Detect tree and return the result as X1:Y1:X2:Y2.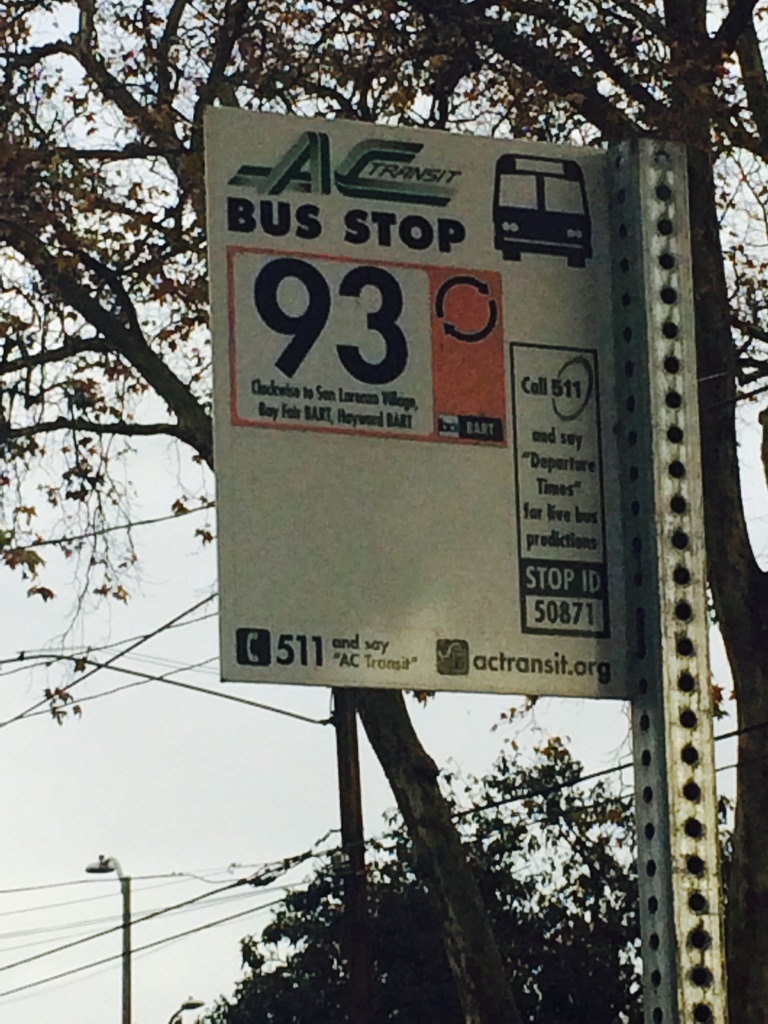
0:0:767:1023.
